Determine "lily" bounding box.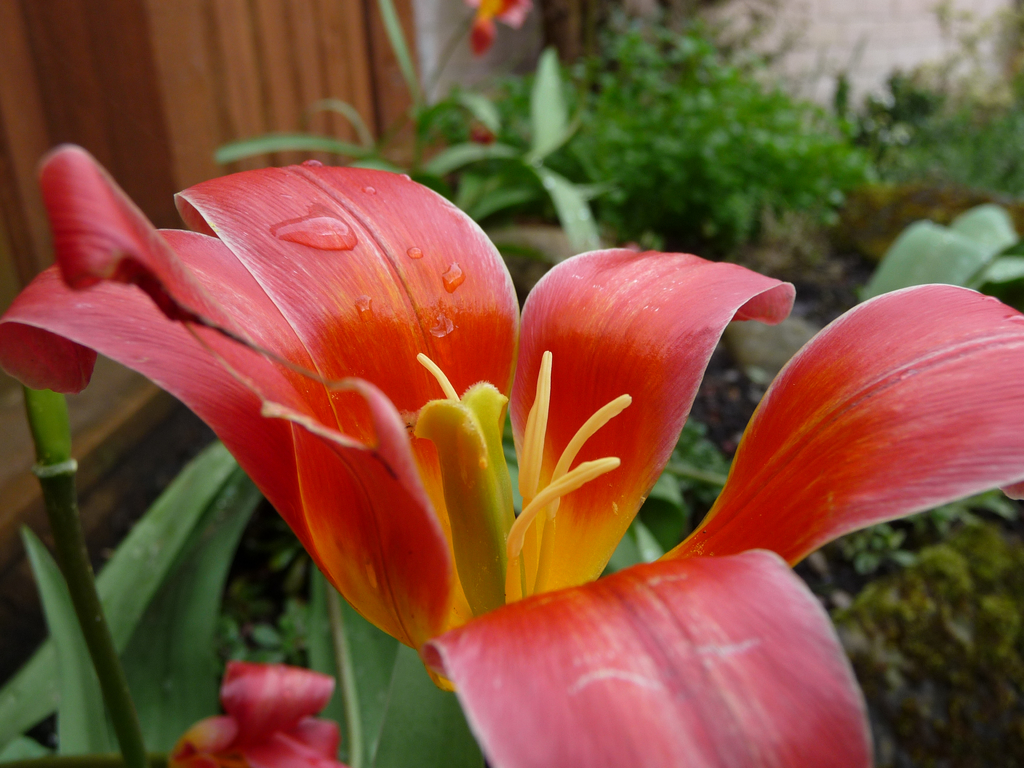
Determined: [163, 658, 347, 767].
